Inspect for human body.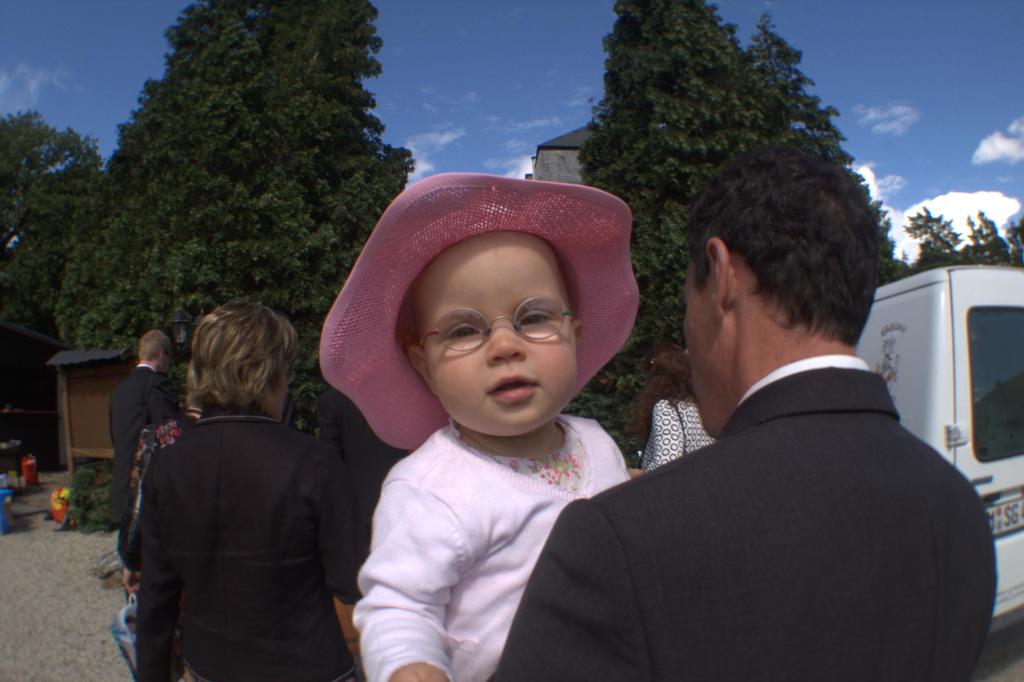
Inspection: bbox=(488, 353, 996, 681).
